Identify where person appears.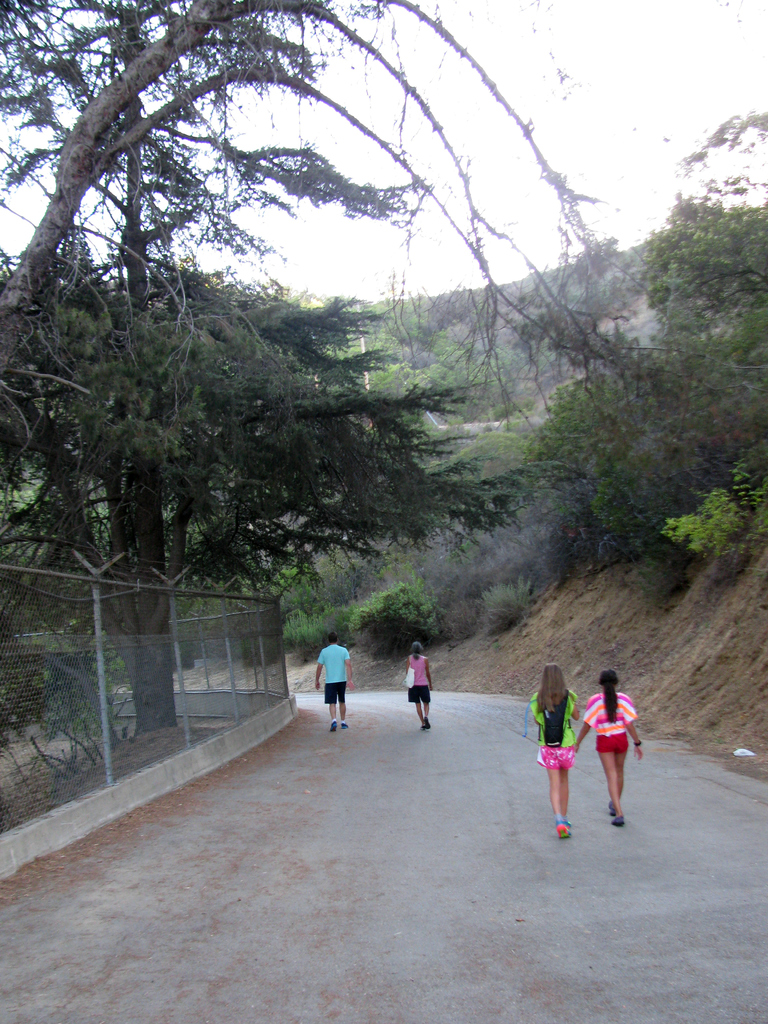
Appears at bbox=[527, 664, 585, 839].
